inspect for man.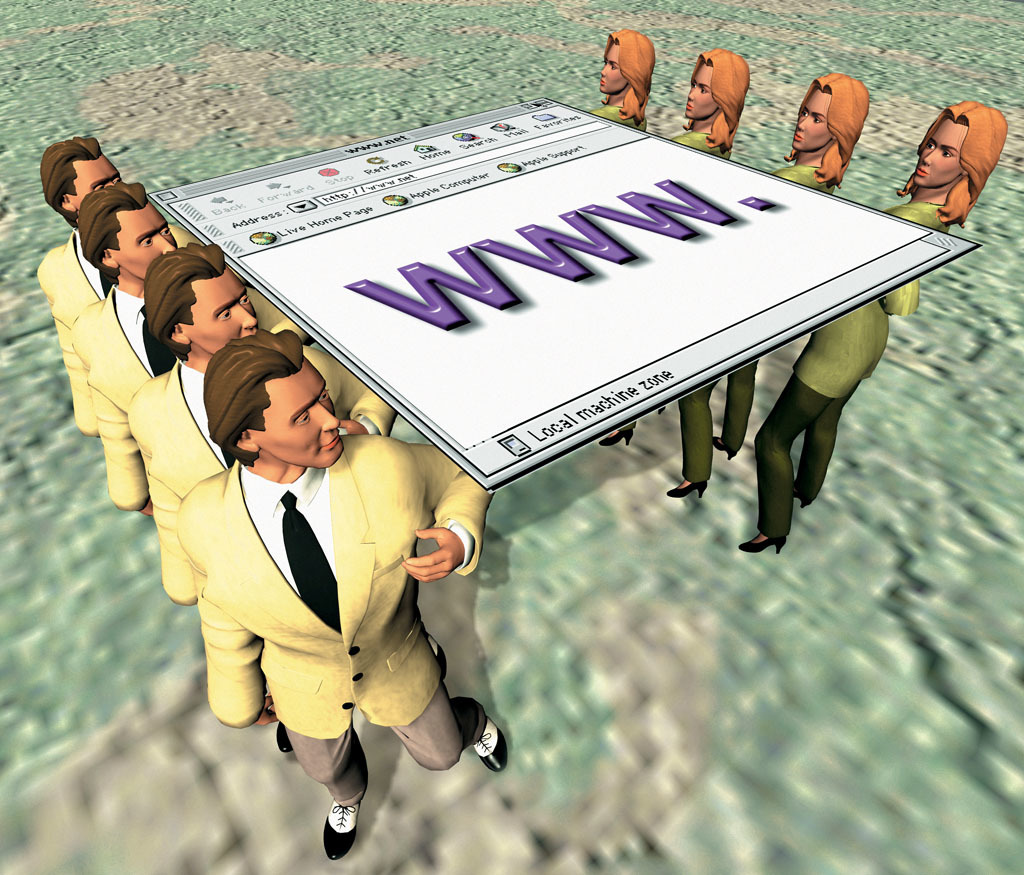
Inspection: 37/144/197/429.
